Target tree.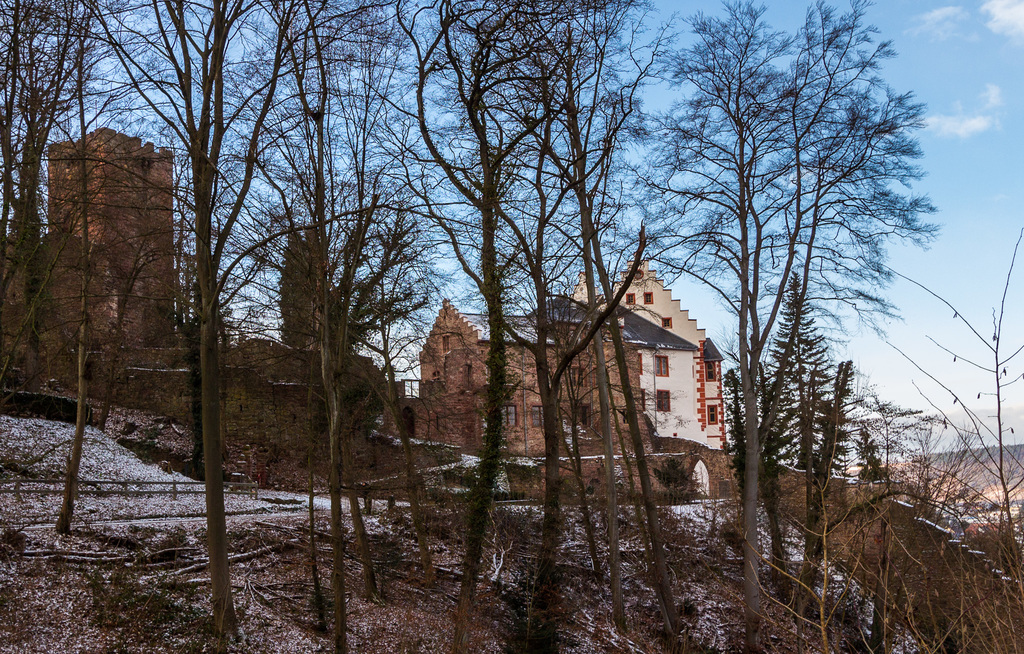
Target region: <region>358, 0, 559, 653</region>.
